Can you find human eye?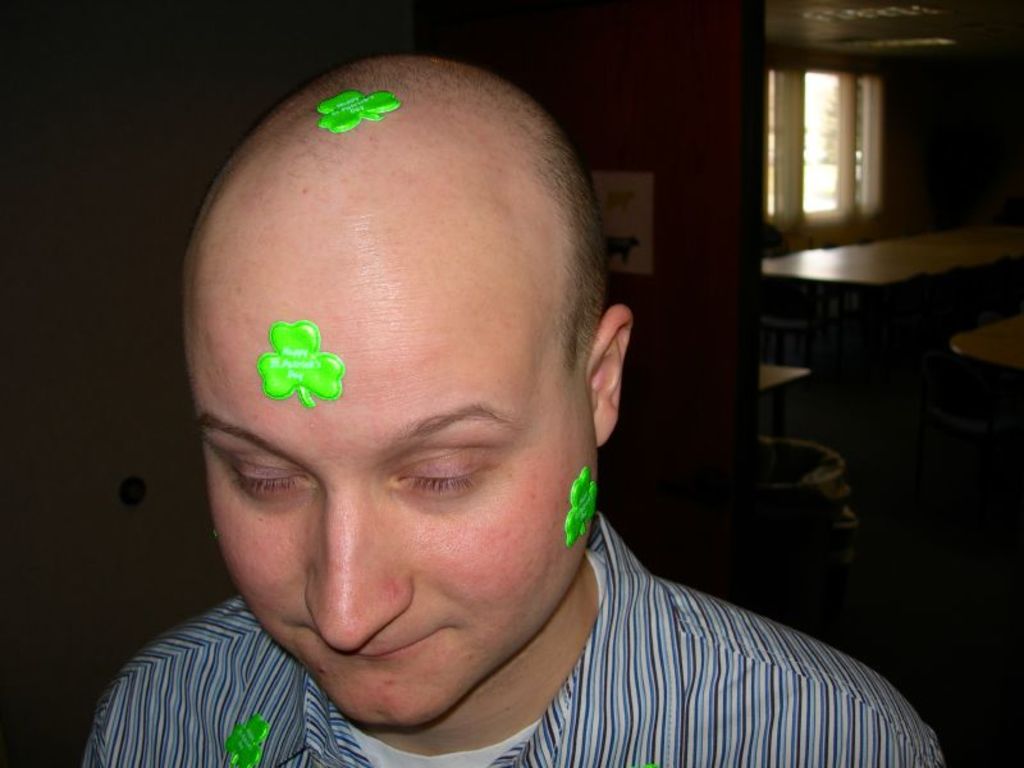
Yes, bounding box: region(215, 454, 306, 509).
